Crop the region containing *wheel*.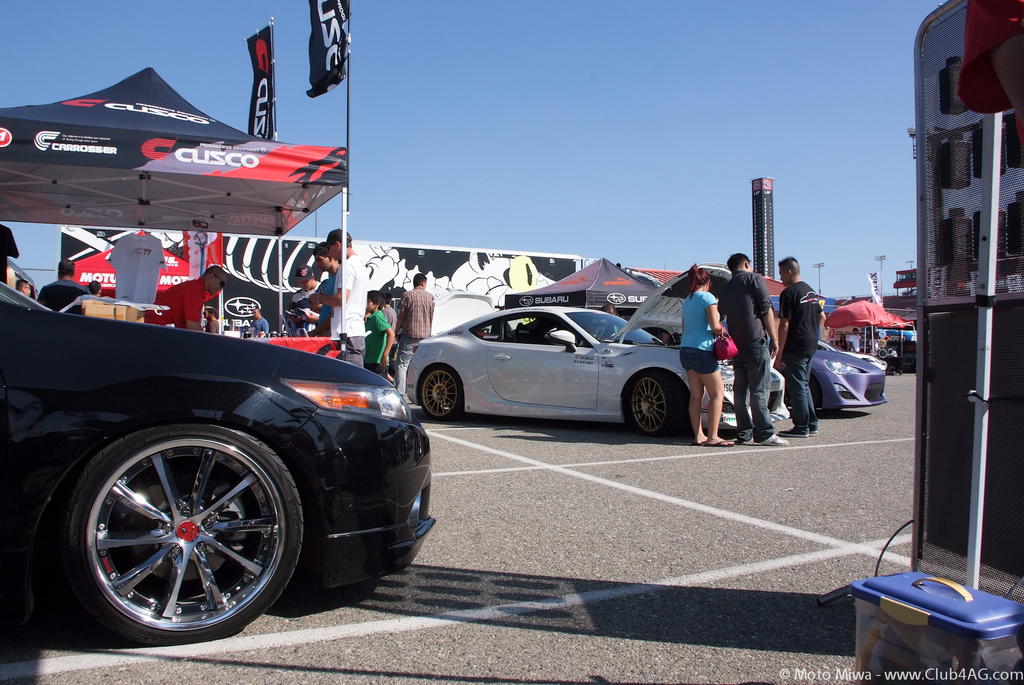
Crop region: 631/369/684/433.
